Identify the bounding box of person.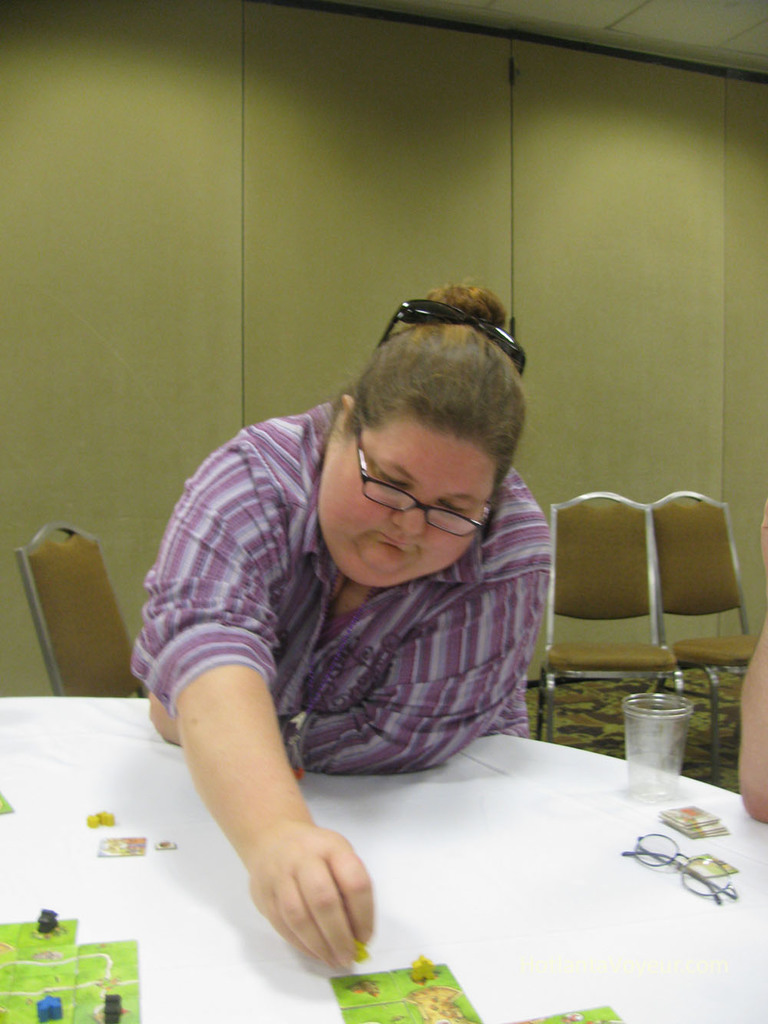
(x1=127, y1=237, x2=588, y2=940).
